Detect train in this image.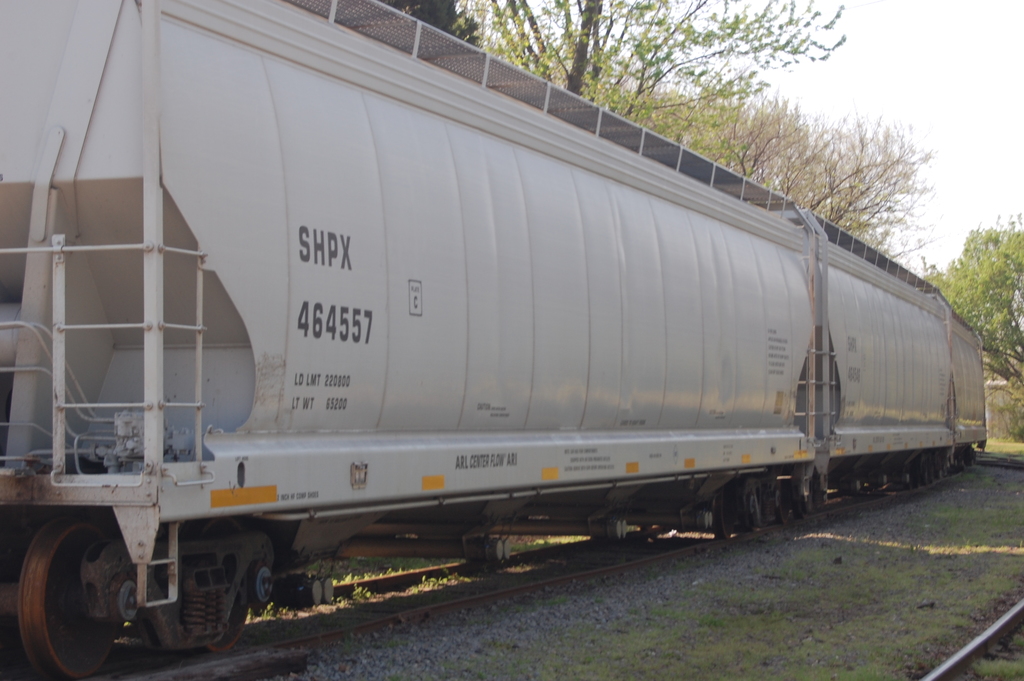
Detection: {"x1": 0, "y1": 0, "x2": 984, "y2": 680}.
